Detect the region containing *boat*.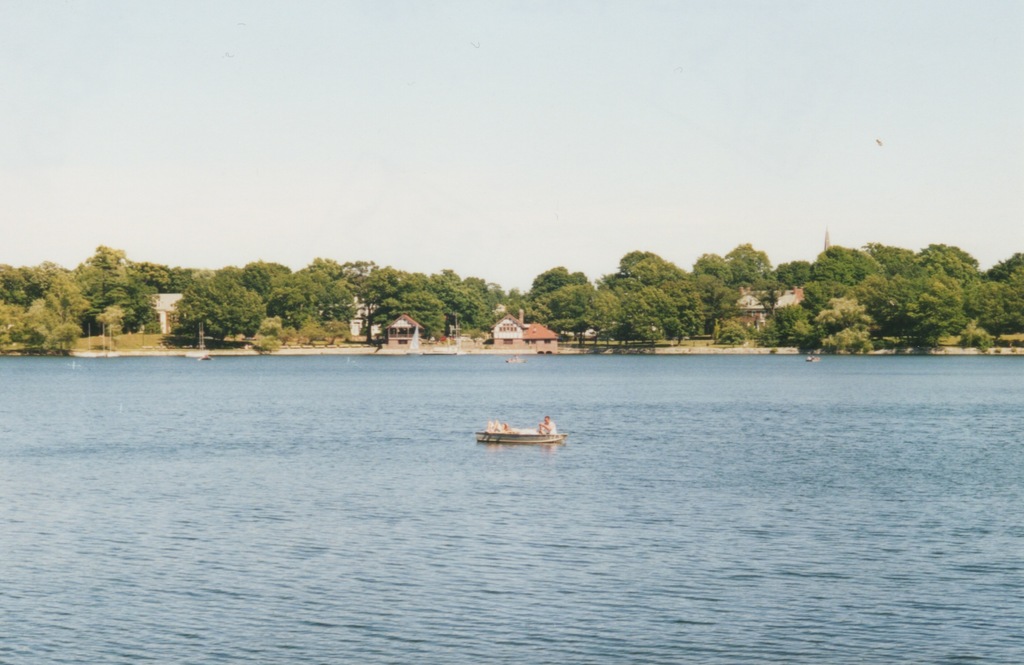
[x1=468, y1=428, x2=563, y2=445].
